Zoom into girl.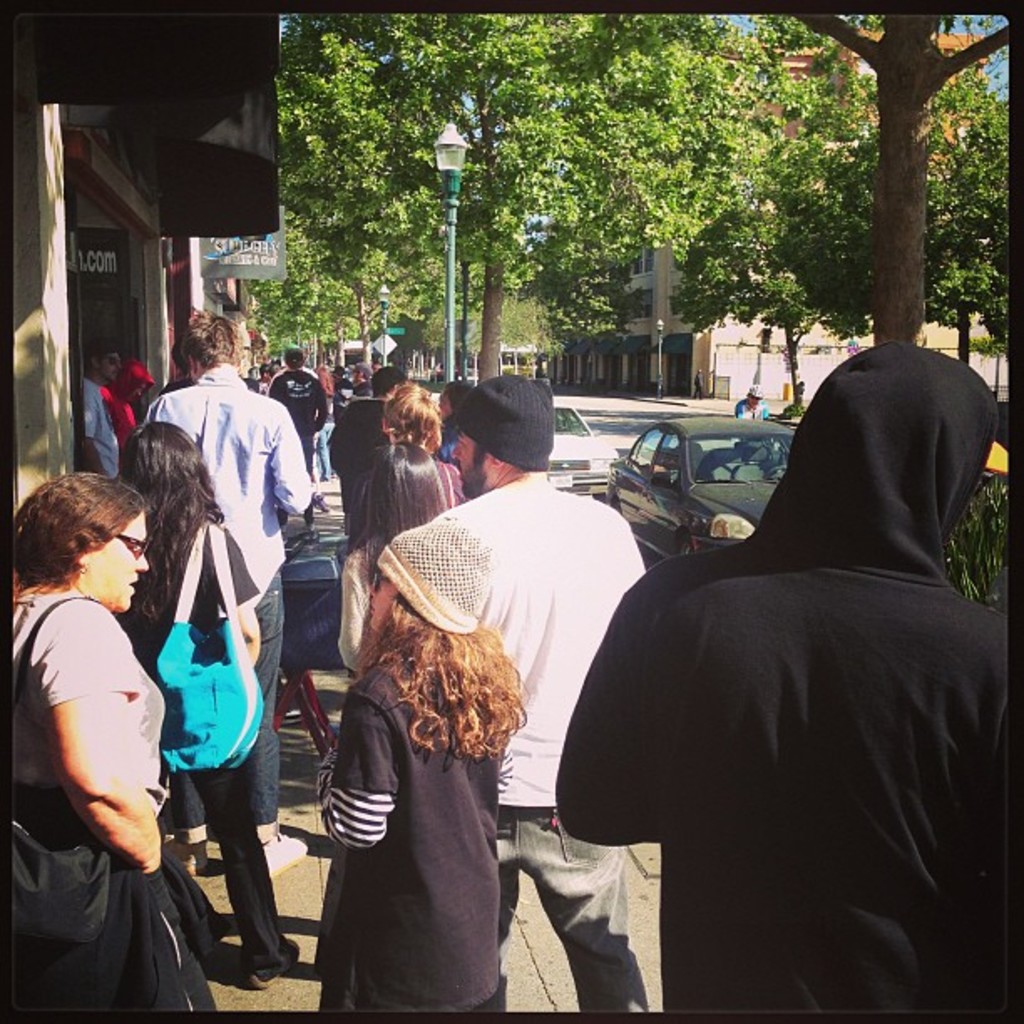
Zoom target: detection(119, 423, 296, 986).
